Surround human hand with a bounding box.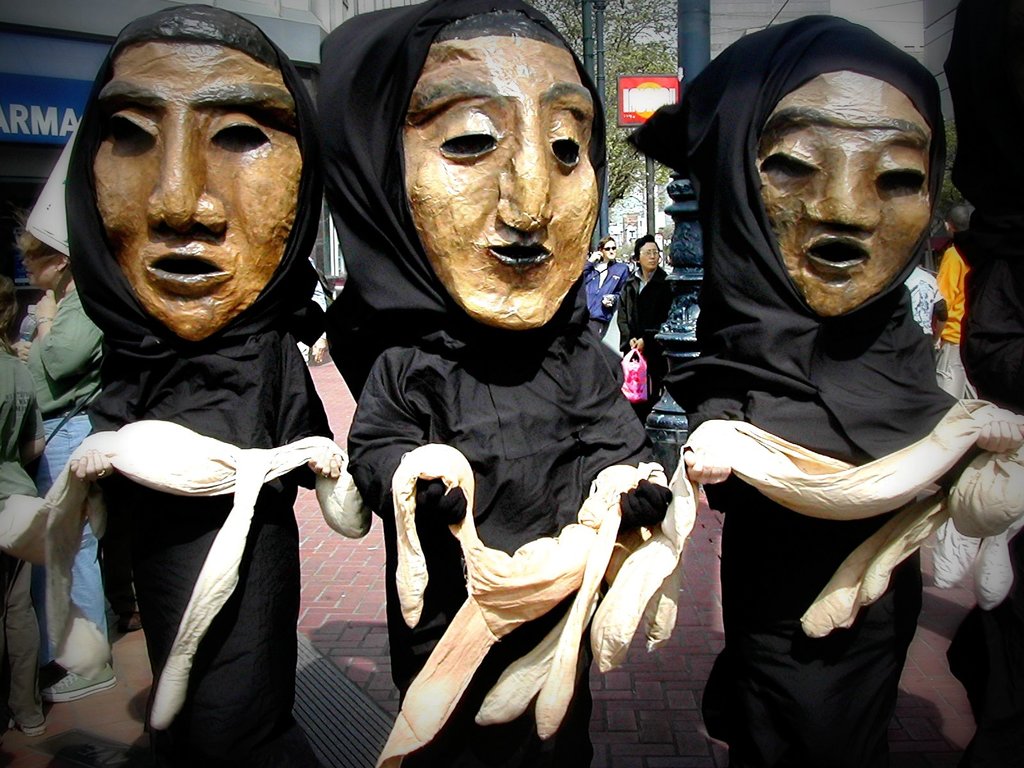
Rect(36, 290, 57, 326).
